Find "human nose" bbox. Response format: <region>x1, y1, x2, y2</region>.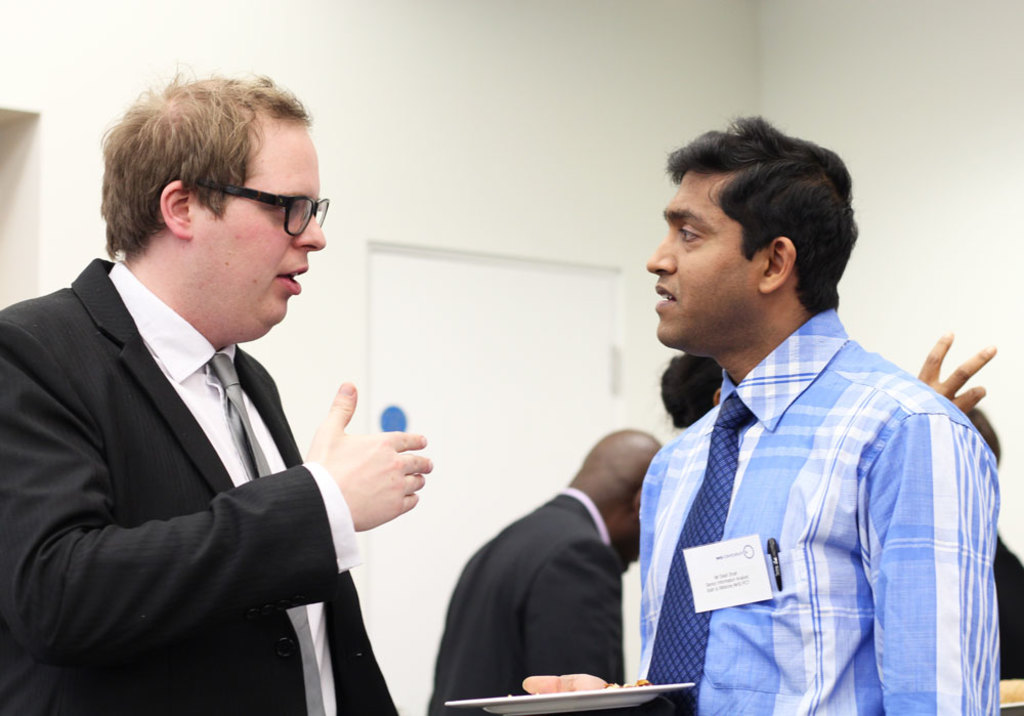
<region>294, 210, 325, 250</region>.
